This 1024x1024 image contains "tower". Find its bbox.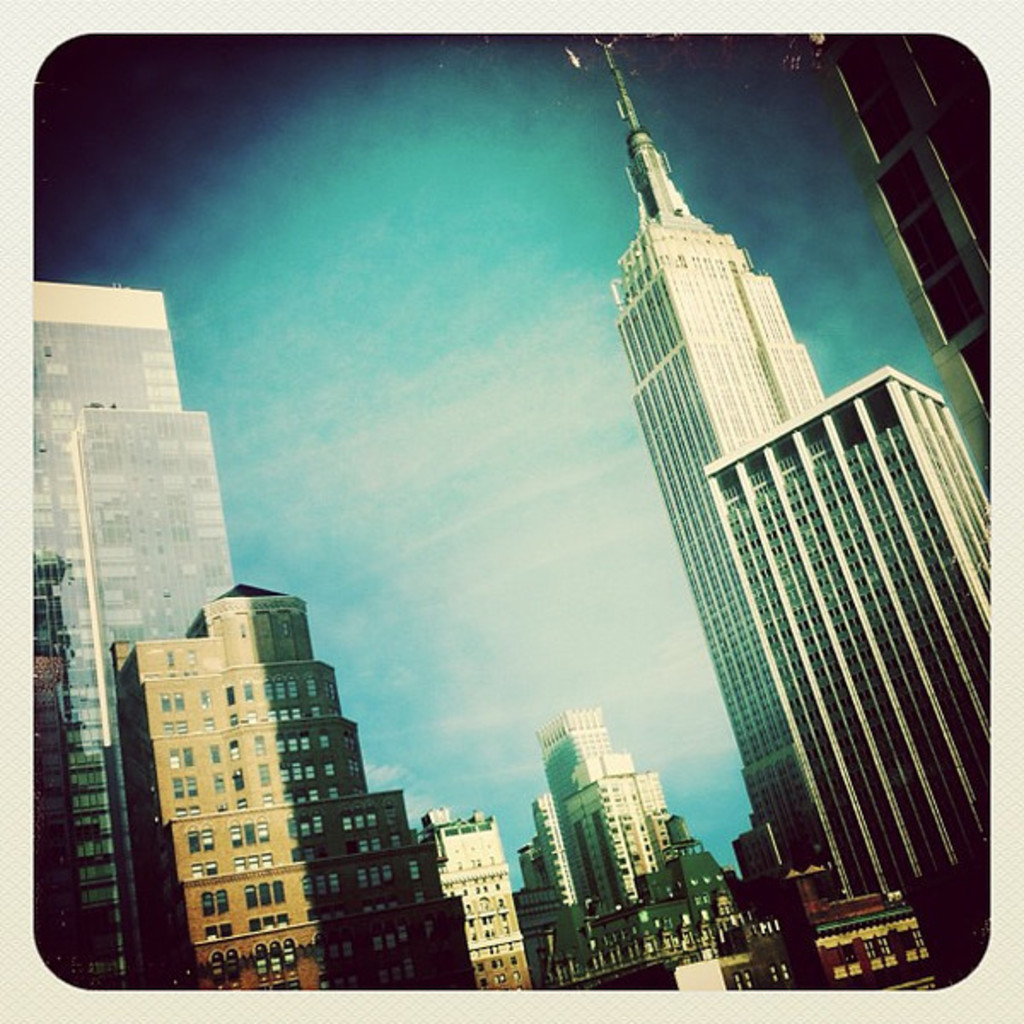
802,32,998,486.
